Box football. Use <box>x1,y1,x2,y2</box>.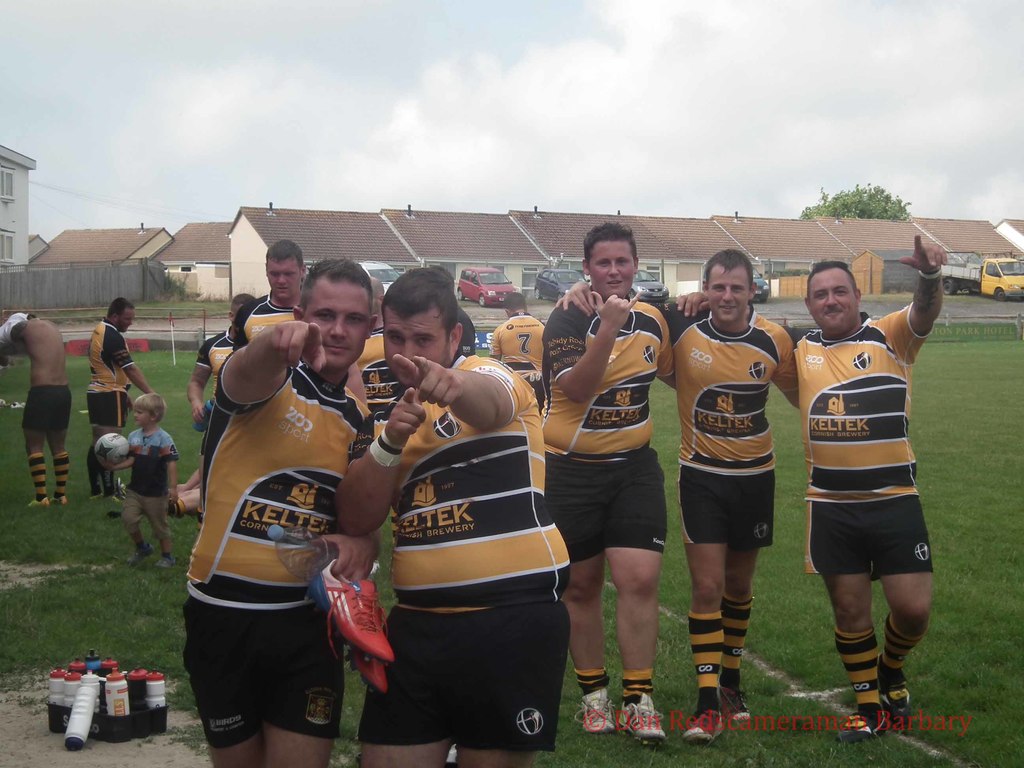
<box>93,430,129,468</box>.
